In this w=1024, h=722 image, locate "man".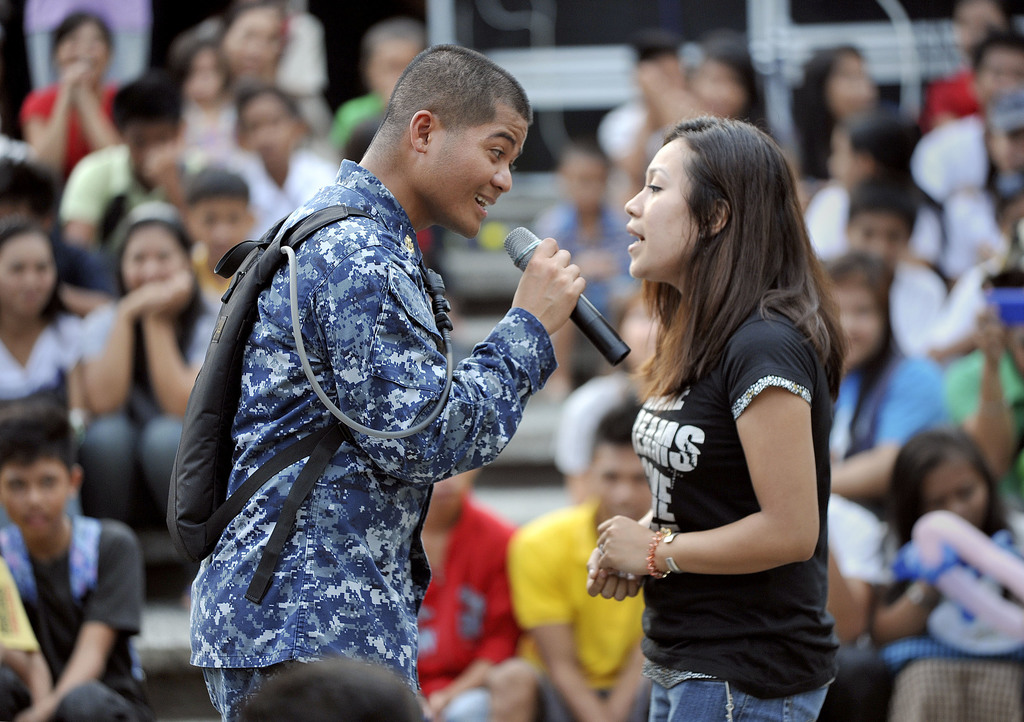
Bounding box: 188/168/252/371.
